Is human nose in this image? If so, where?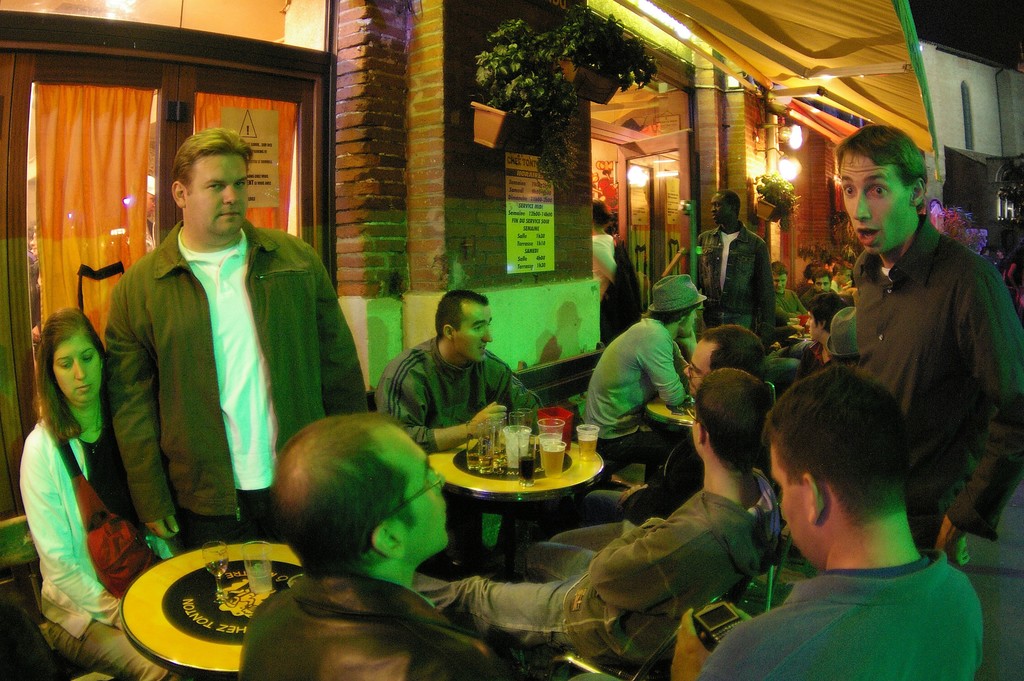
Yes, at x1=431, y1=472, x2=447, y2=491.
